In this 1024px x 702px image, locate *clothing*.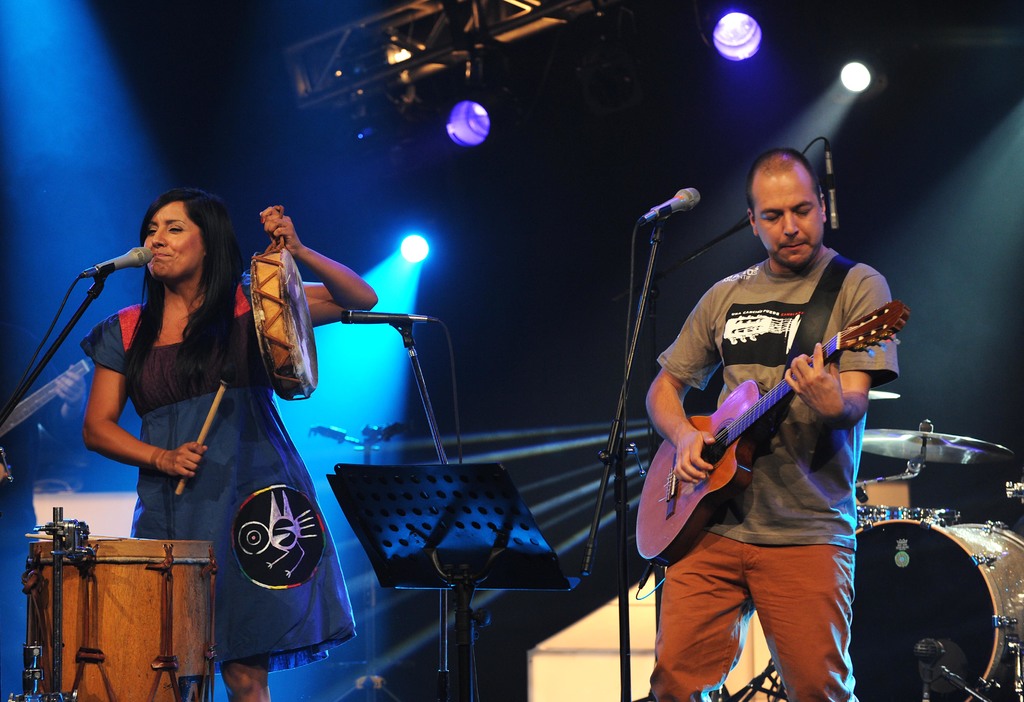
Bounding box: (left=657, top=243, right=908, bottom=701).
